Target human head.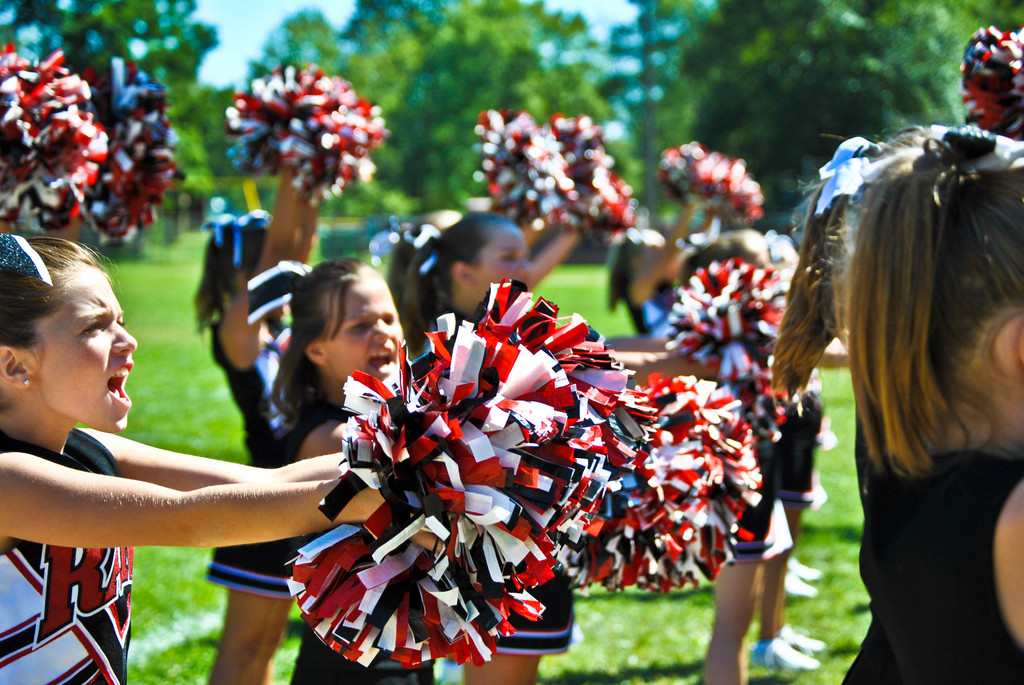
Target region: <bbox>780, 120, 1023, 439</bbox>.
